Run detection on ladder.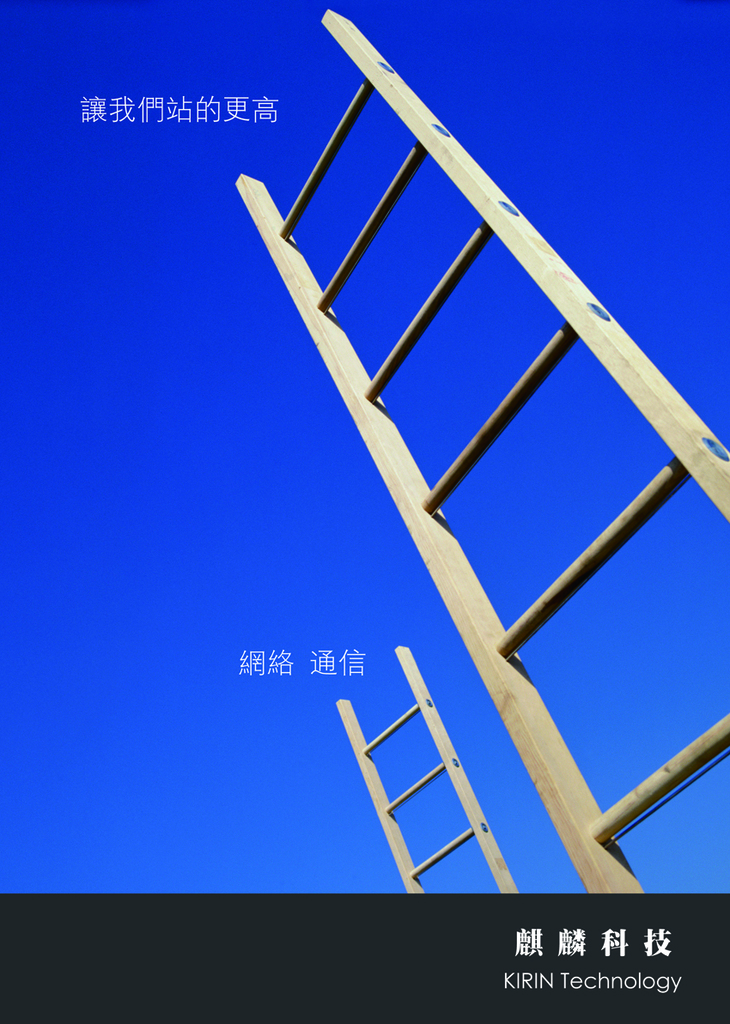
Result: (223, 0, 729, 896).
